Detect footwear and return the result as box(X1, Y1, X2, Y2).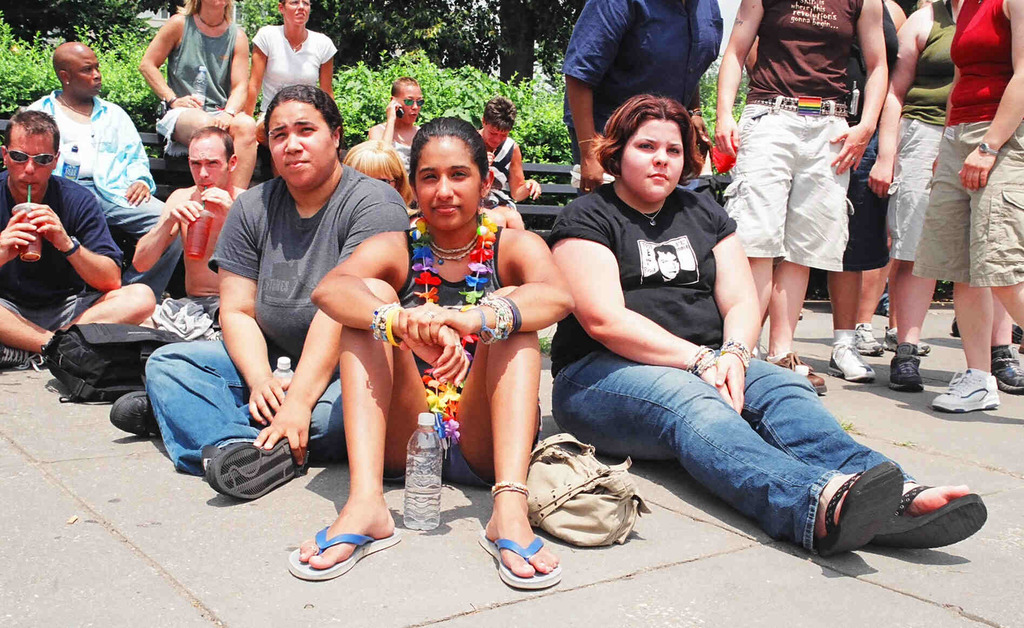
box(995, 352, 1023, 398).
